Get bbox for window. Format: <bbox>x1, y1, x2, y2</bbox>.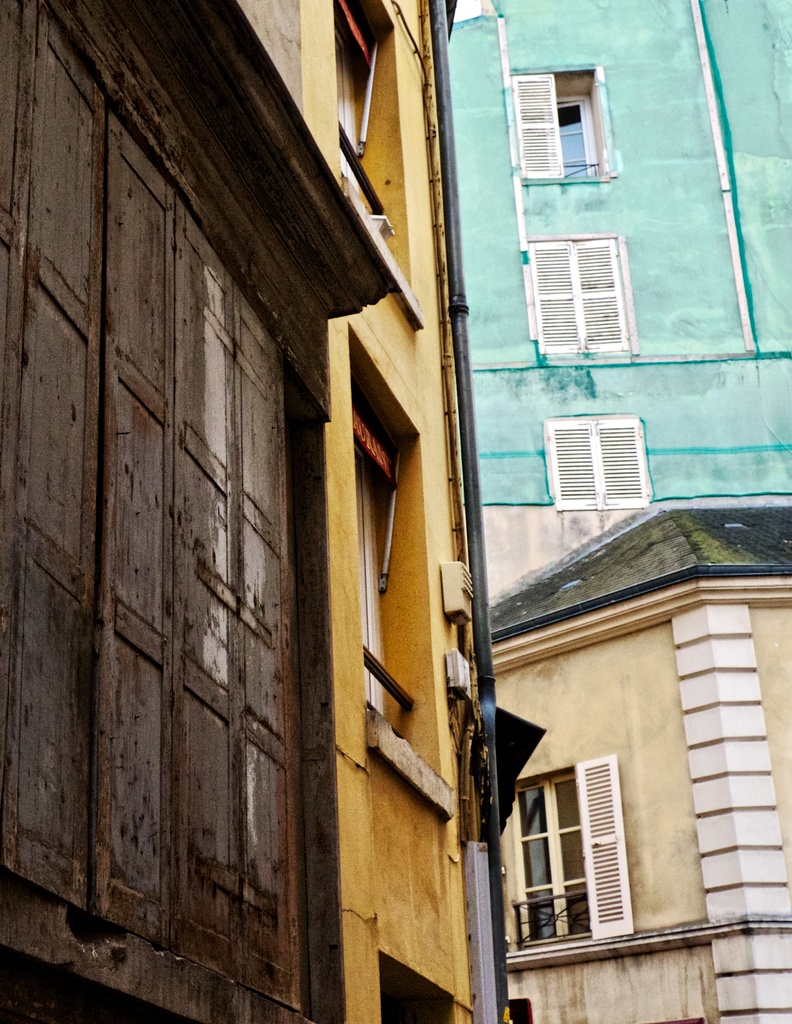
<bbox>518, 751, 651, 968</bbox>.
